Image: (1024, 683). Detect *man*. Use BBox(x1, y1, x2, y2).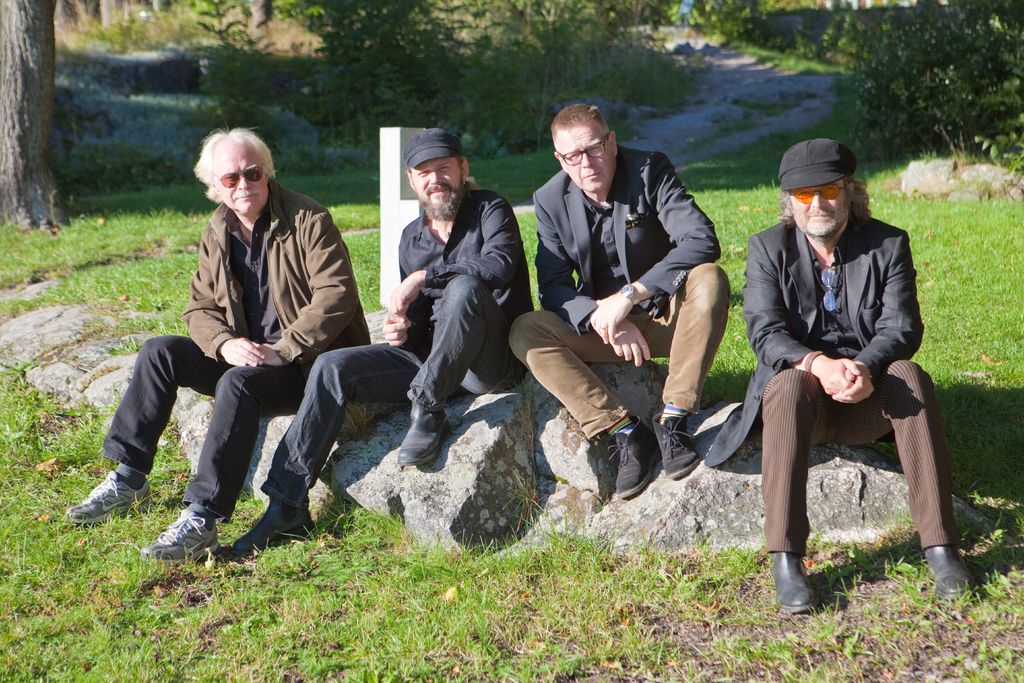
BBox(55, 128, 371, 570).
